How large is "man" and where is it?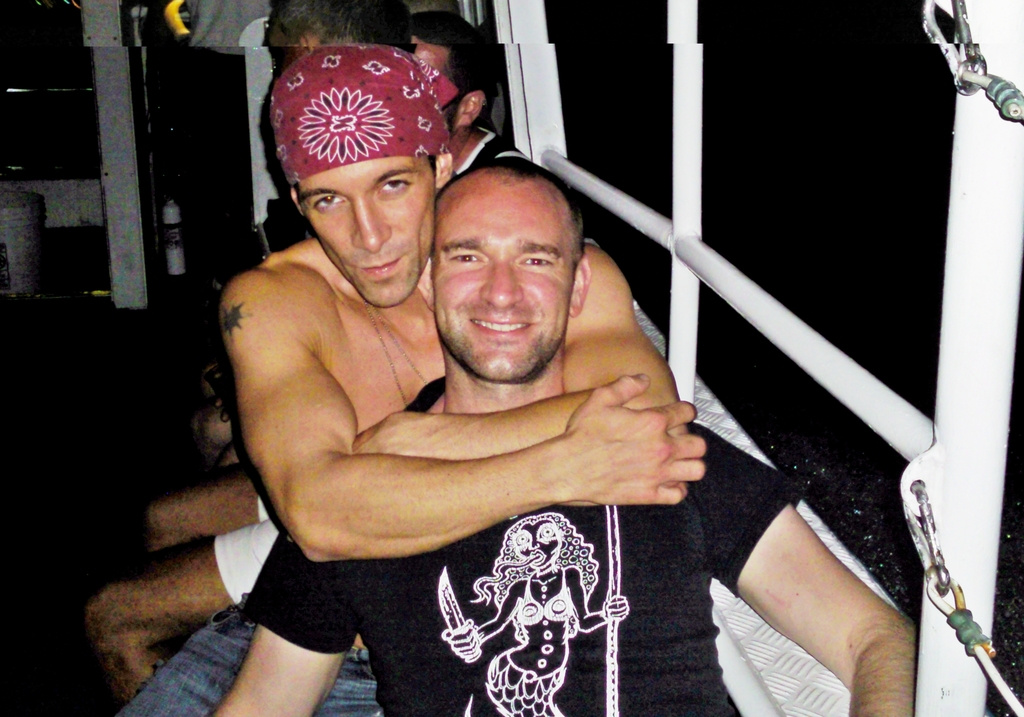
Bounding box: Rect(115, 44, 707, 716).
